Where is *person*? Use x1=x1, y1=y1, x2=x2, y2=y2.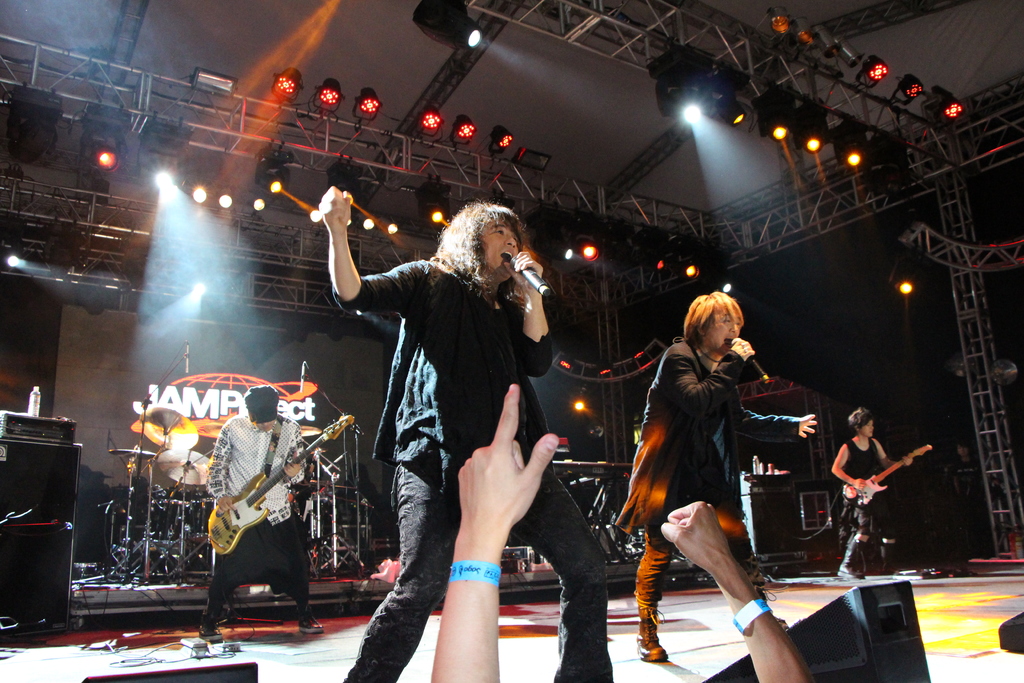
x1=614, y1=288, x2=817, y2=661.
